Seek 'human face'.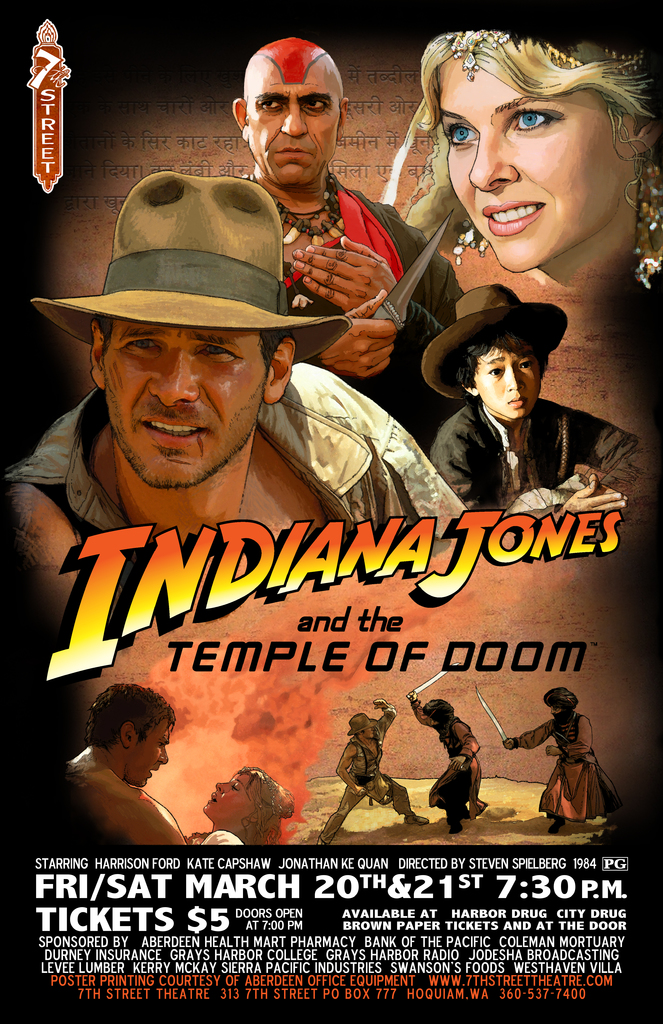
(x1=203, y1=769, x2=259, y2=820).
